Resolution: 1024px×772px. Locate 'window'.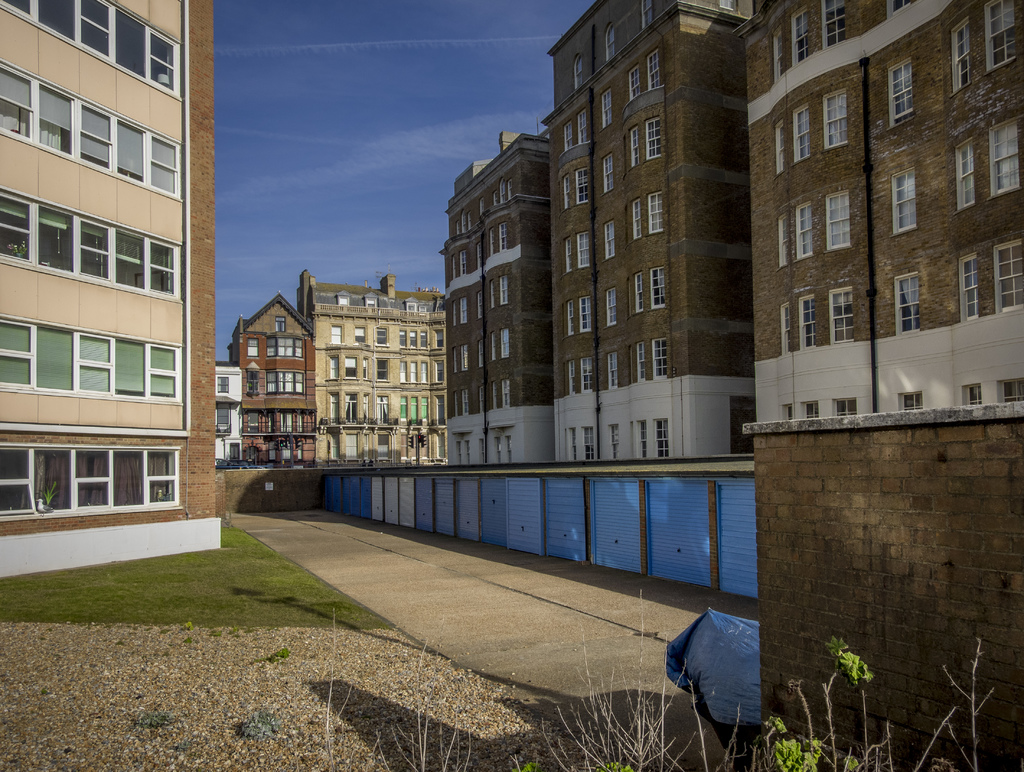
[789,408,797,418].
